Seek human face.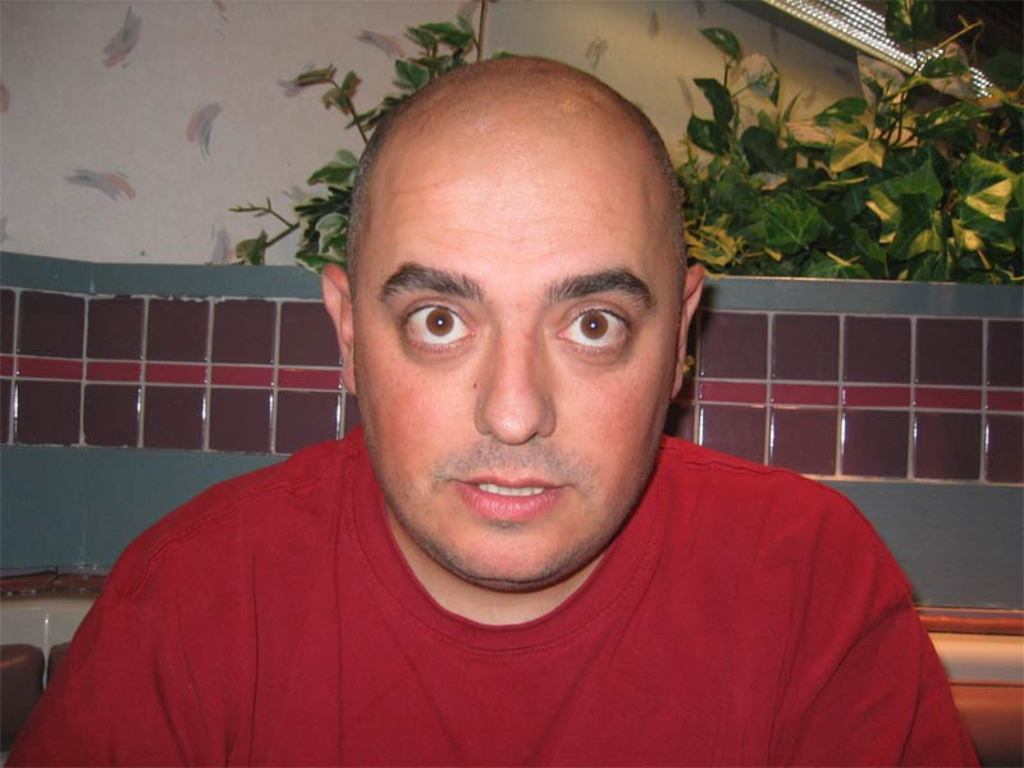
(left=340, top=76, right=681, bottom=609).
